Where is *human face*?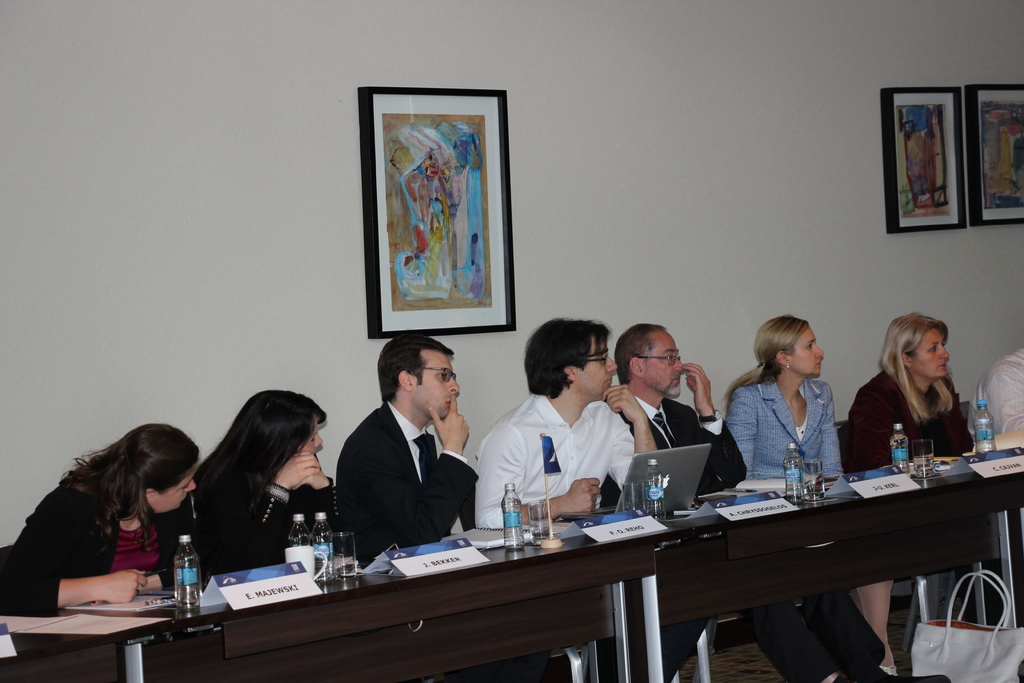
<bbox>147, 454, 198, 513</bbox>.
